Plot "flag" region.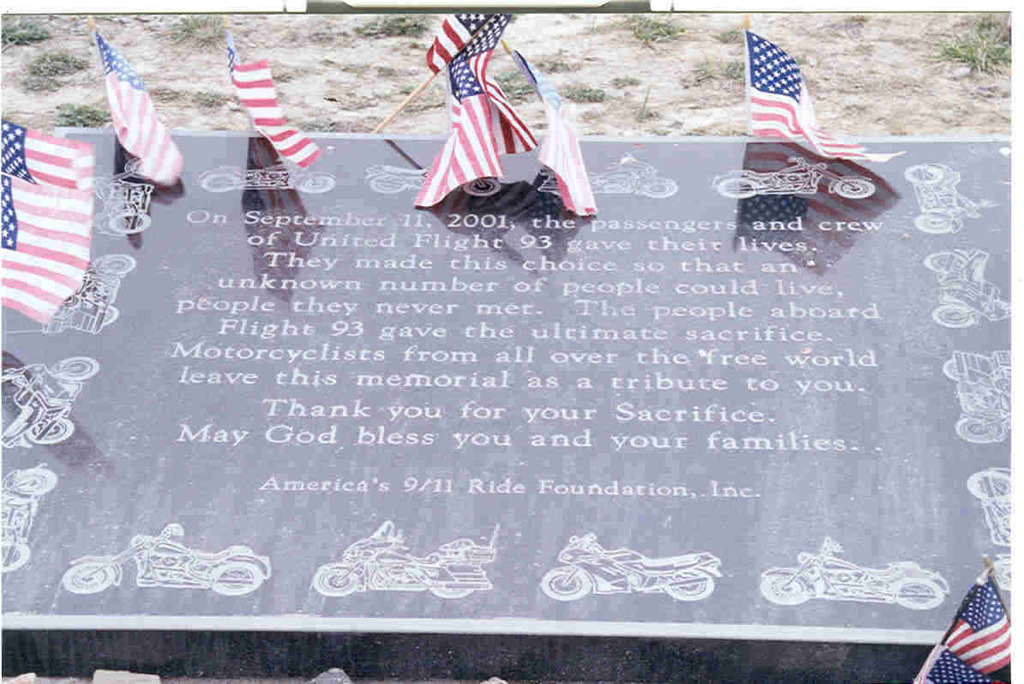
Plotted at 0:172:91:333.
